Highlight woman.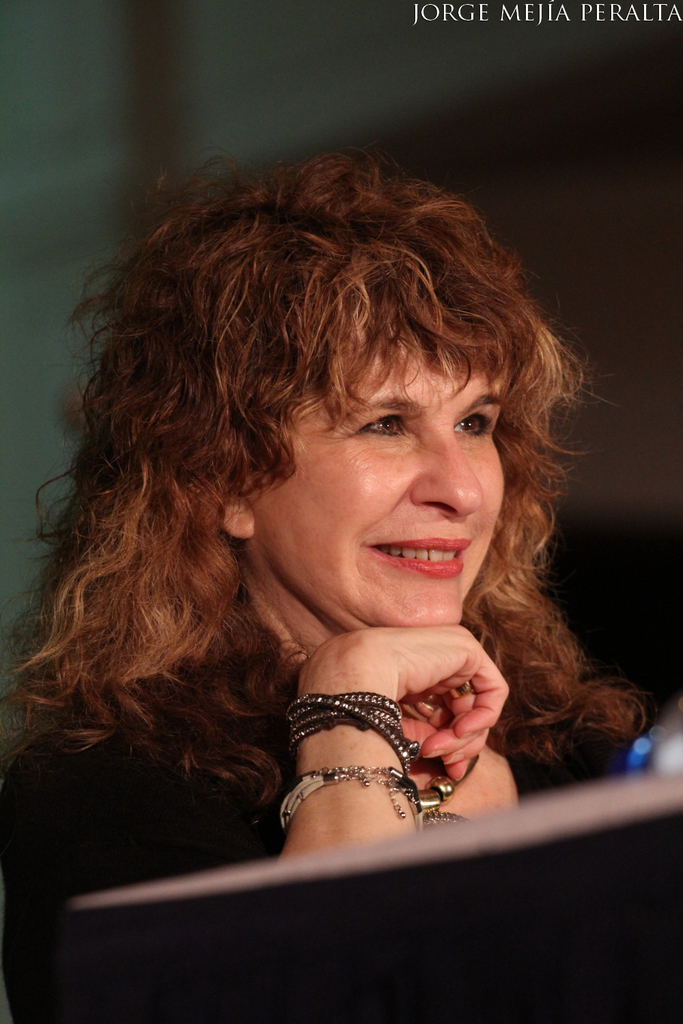
Highlighted region: bbox=[0, 195, 642, 936].
